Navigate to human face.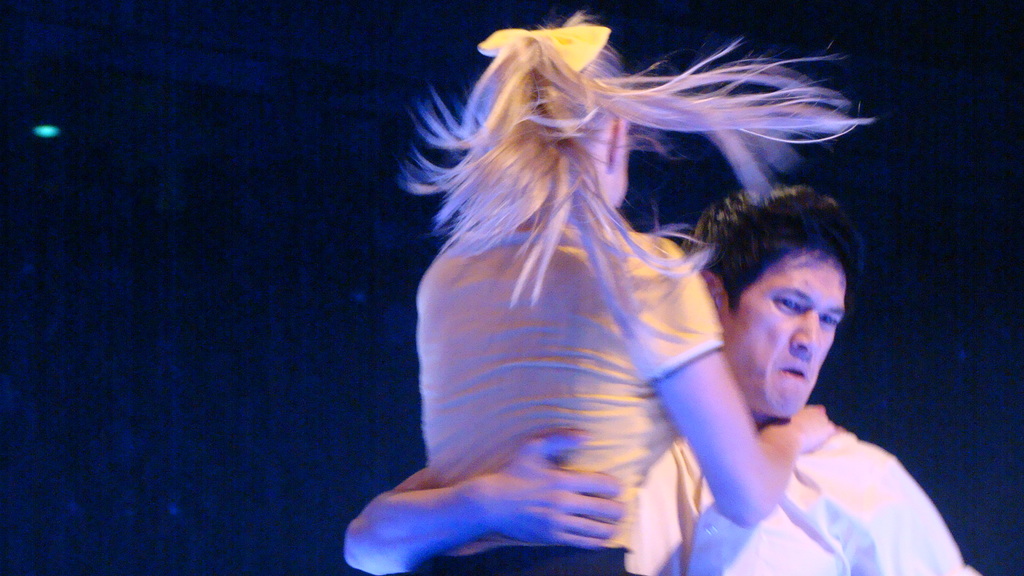
Navigation target: {"x1": 726, "y1": 251, "x2": 846, "y2": 416}.
